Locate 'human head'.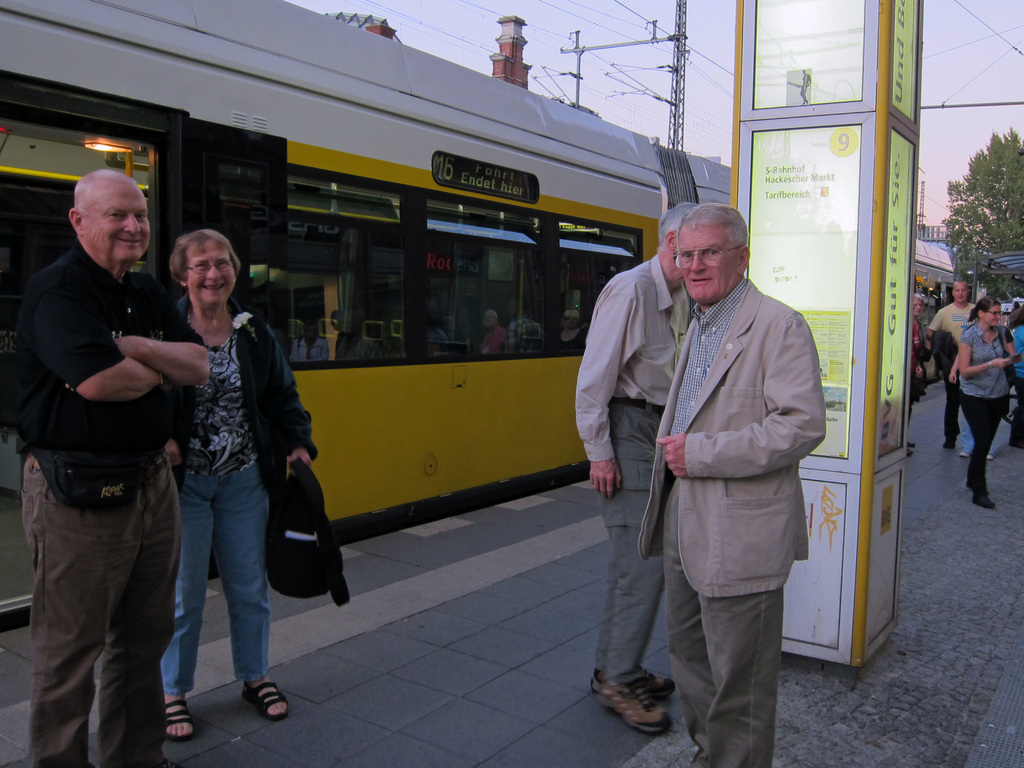
Bounding box: select_region(506, 296, 527, 318).
